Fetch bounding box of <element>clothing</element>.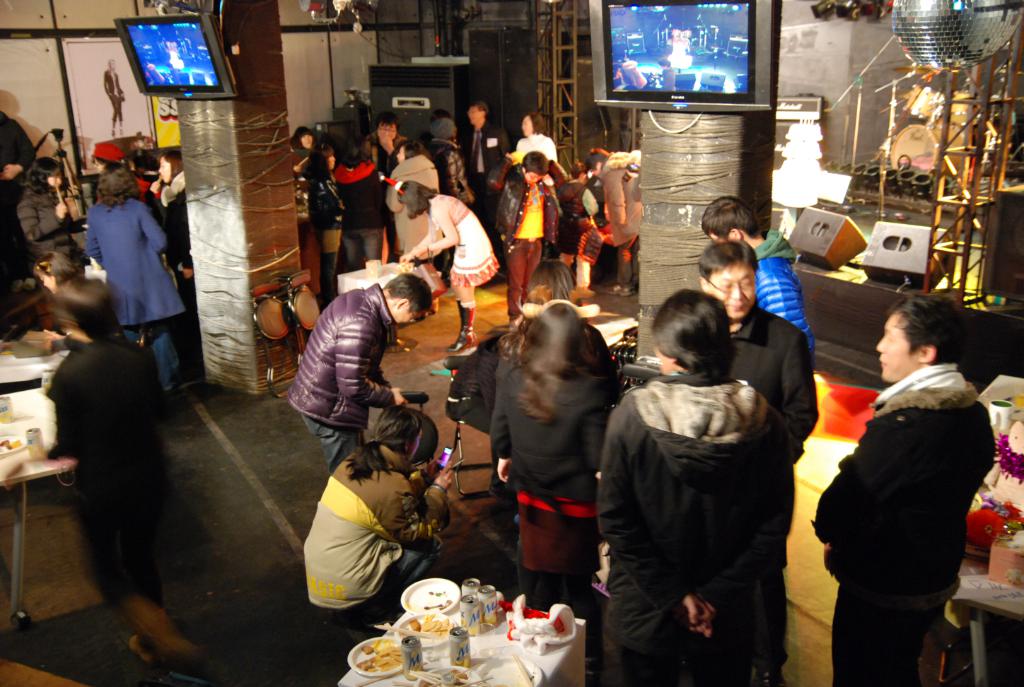
Bbox: 825,310,1001,680.
